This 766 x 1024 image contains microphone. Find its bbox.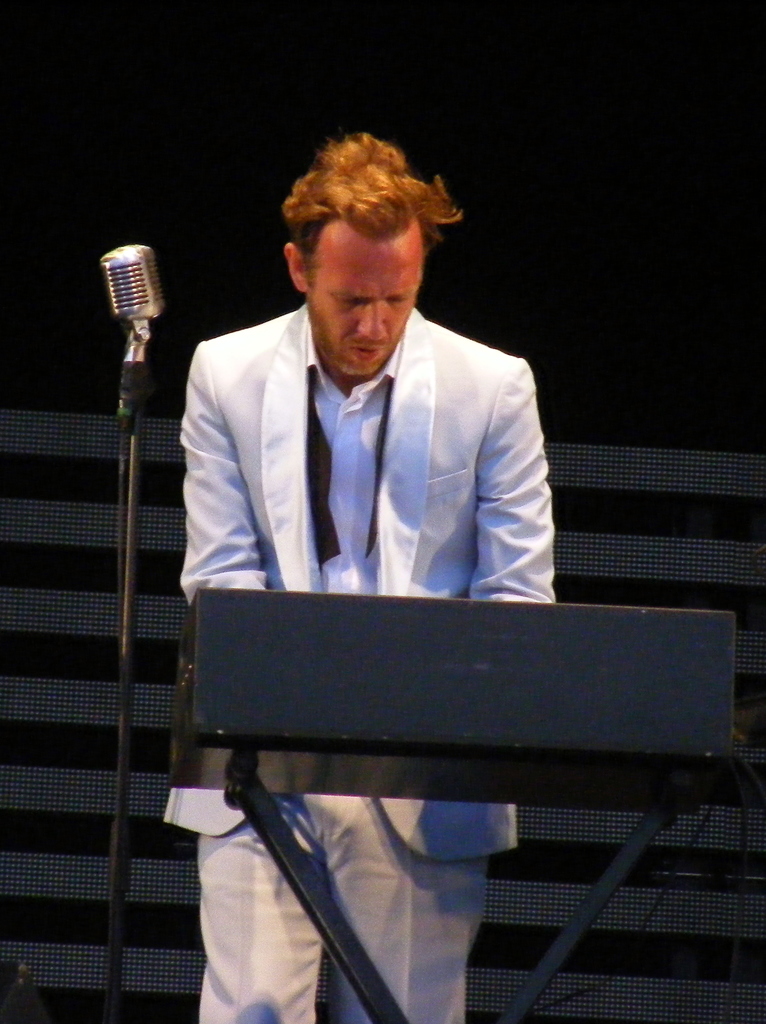
Rect(95, 239, 172, 424).
